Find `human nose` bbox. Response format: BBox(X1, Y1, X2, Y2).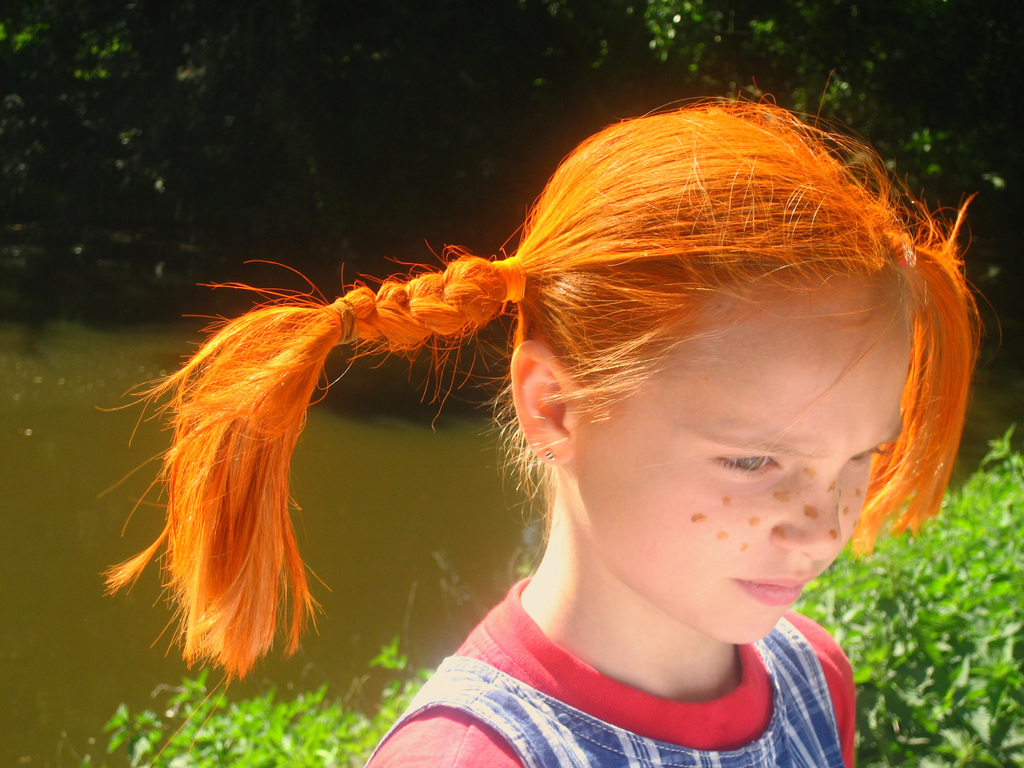
BBox(765, 468, 844, 557).
